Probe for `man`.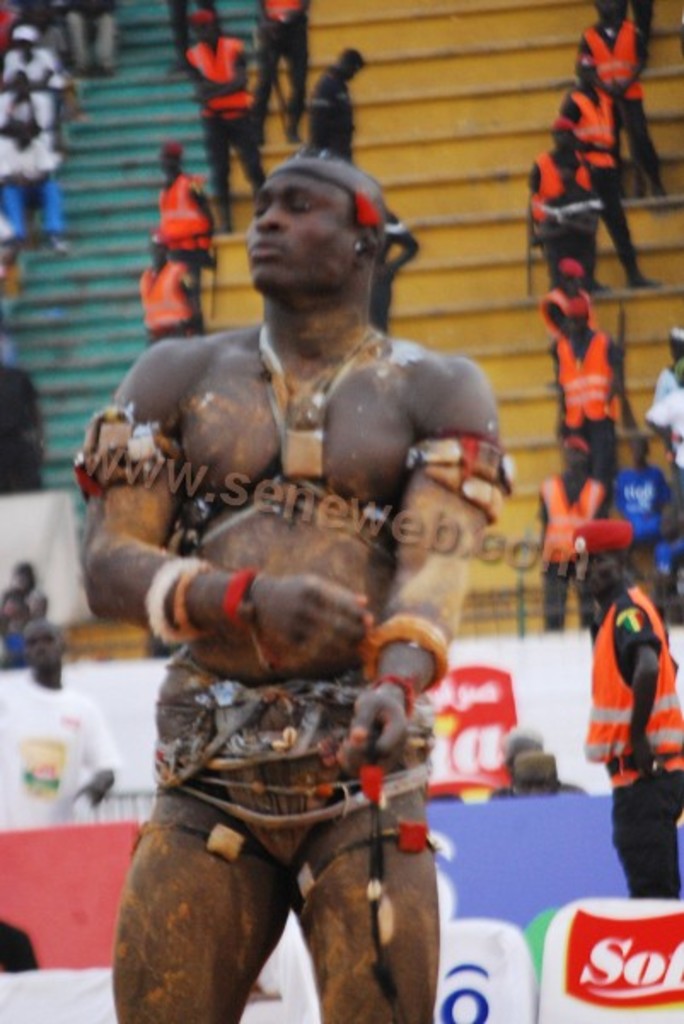
Probe result: x1=247 y1=0 x2=312 y2=145.
